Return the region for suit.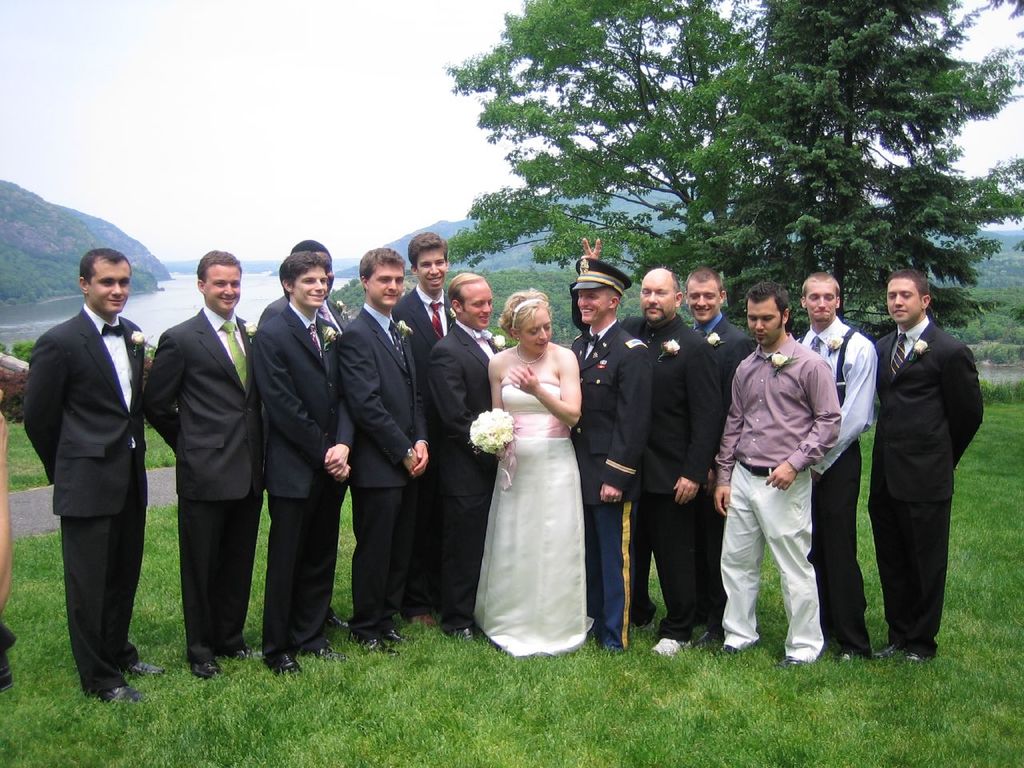
left=390, top=286, right=446, bottom=622.
